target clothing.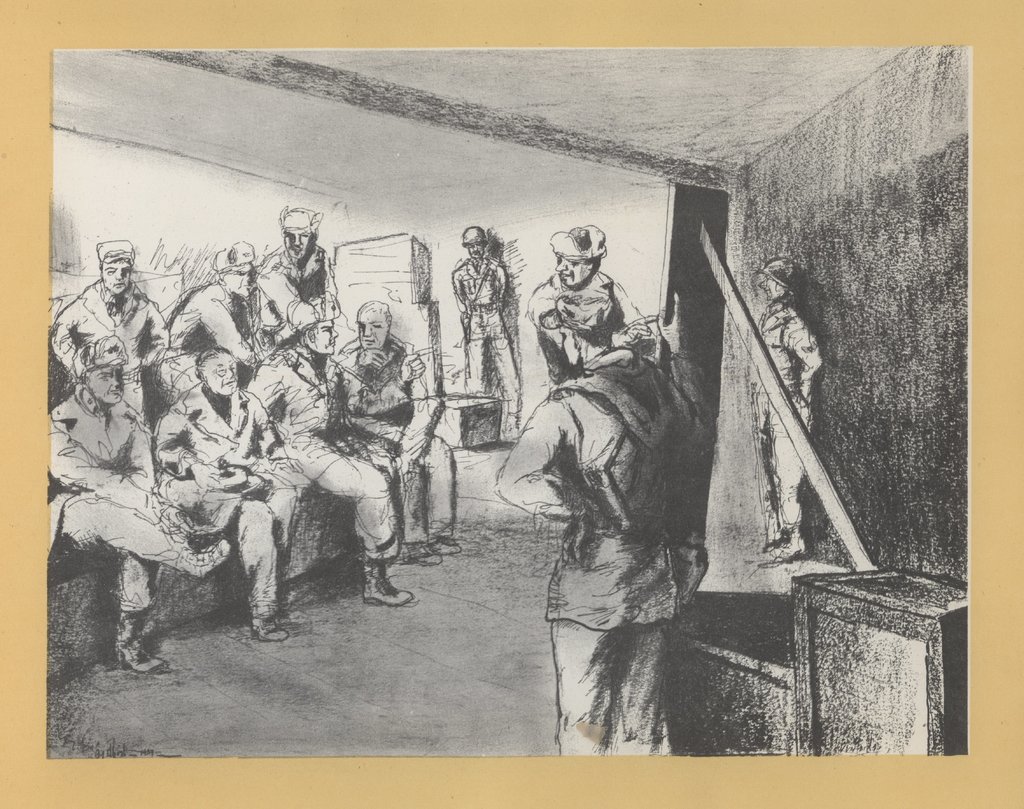
Target region: locate(250, 350, 406, 563).
